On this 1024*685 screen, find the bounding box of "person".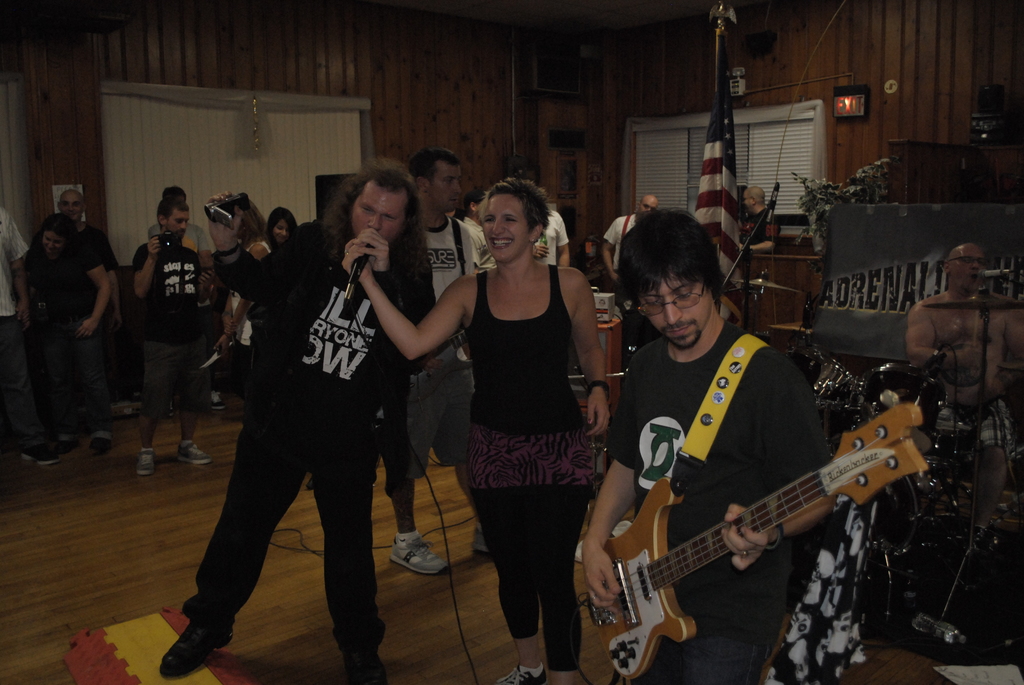
Bounding box: locate(529, 189, 575, 270).
